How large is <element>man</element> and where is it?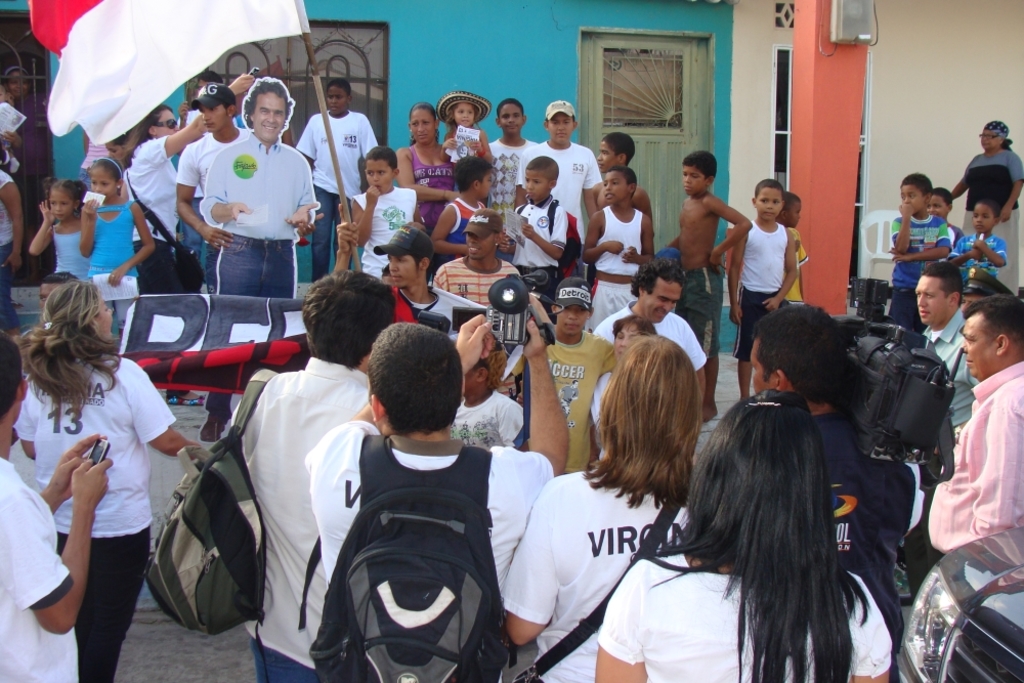
Bounding box: left=306, top=295, right=570, bottom=682.
